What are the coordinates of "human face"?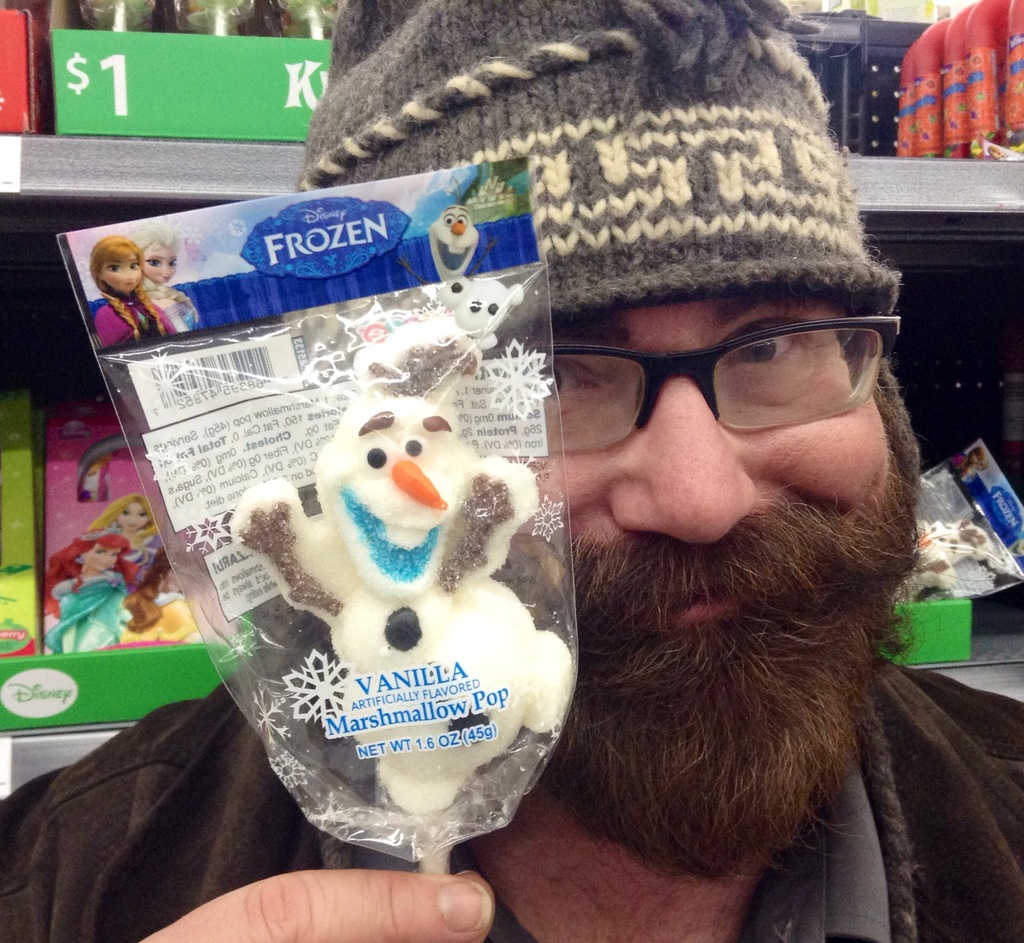
pyautogui.locateOnScreen(98, 246, 143, 294).
